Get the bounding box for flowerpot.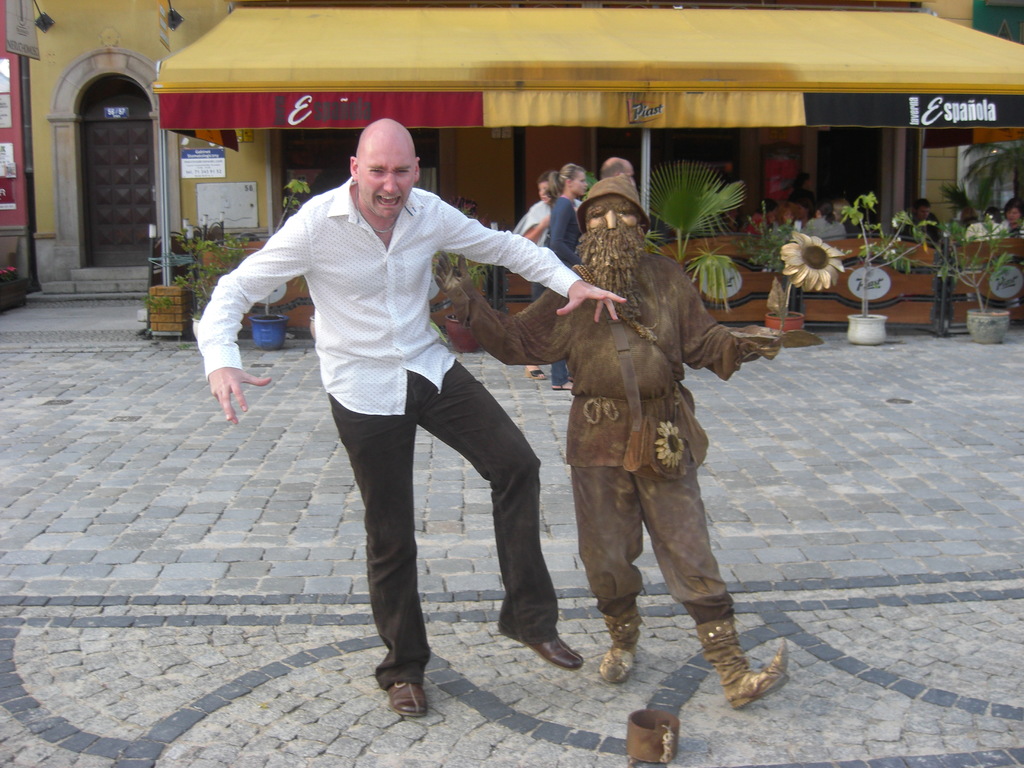
[x1=841, y1=309, x2=890, y2=346].
